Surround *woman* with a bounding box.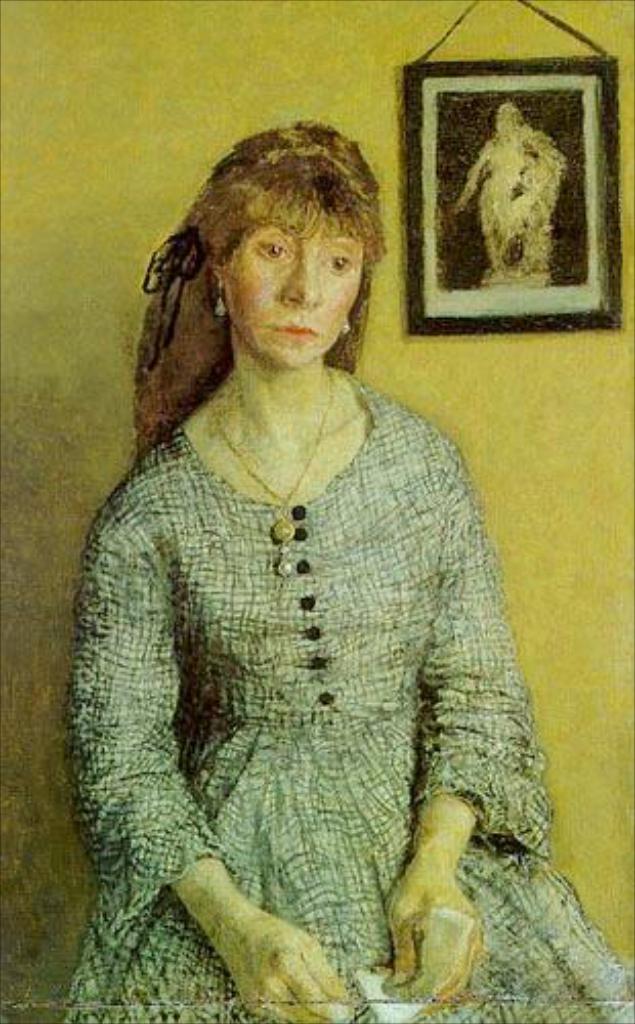
[64,119,633,1022].
